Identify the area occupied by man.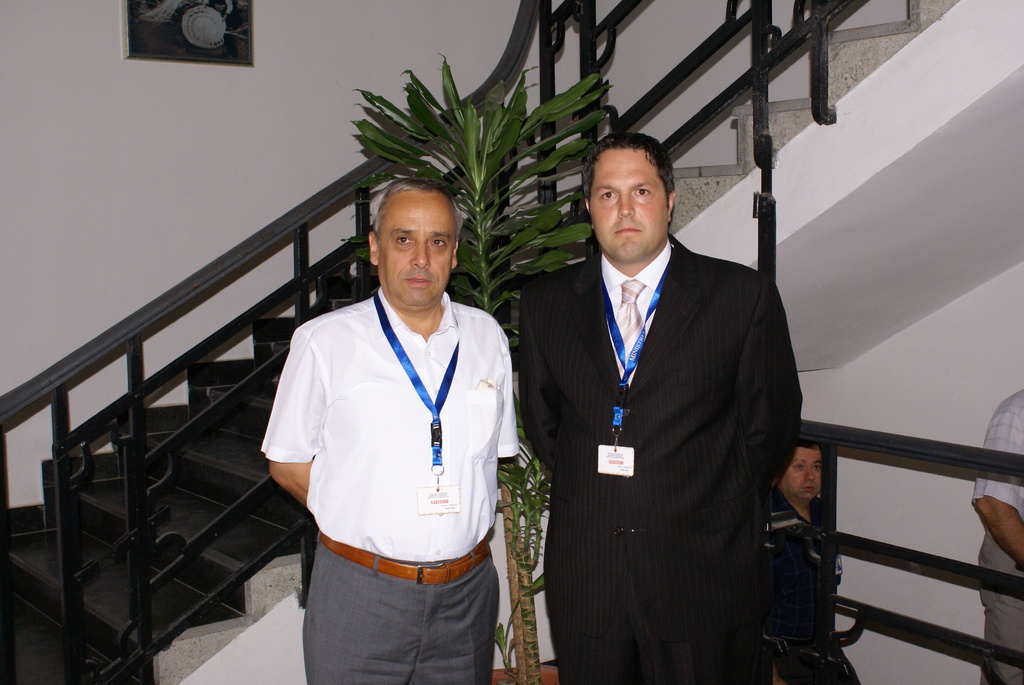
Area: 513, 100, 805, 674.
